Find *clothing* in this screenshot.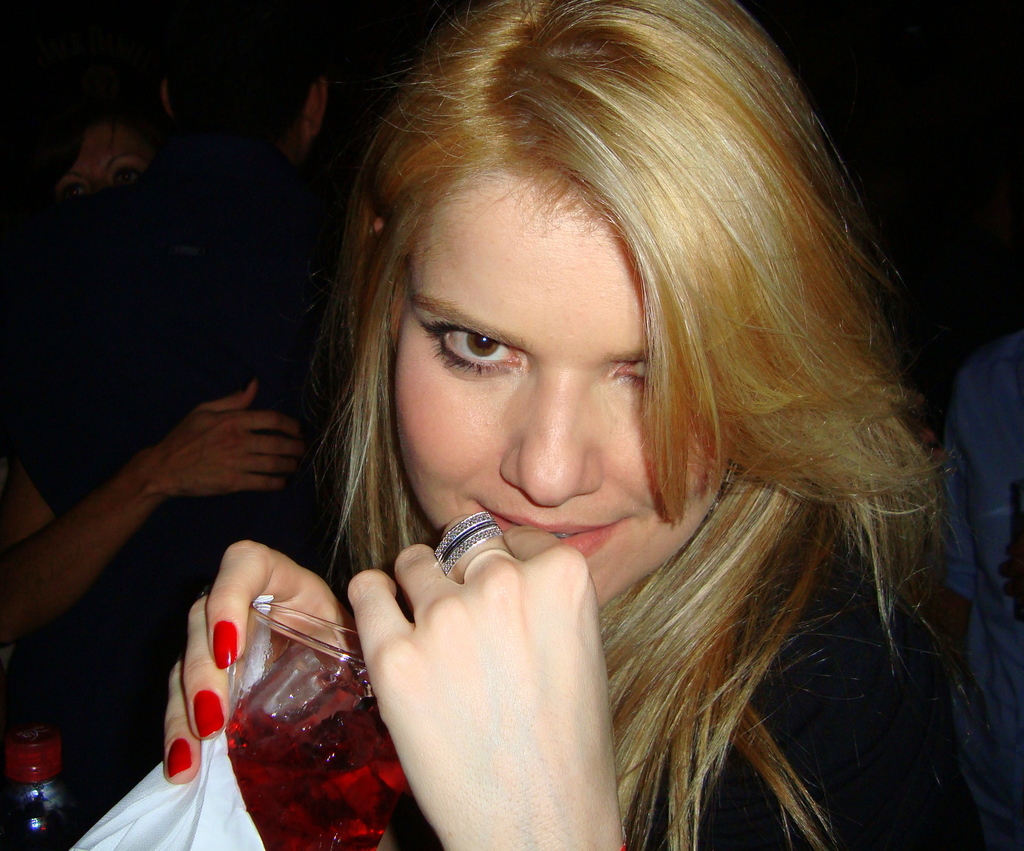
The bounding box for *clothing* is [0,131,340,741].
